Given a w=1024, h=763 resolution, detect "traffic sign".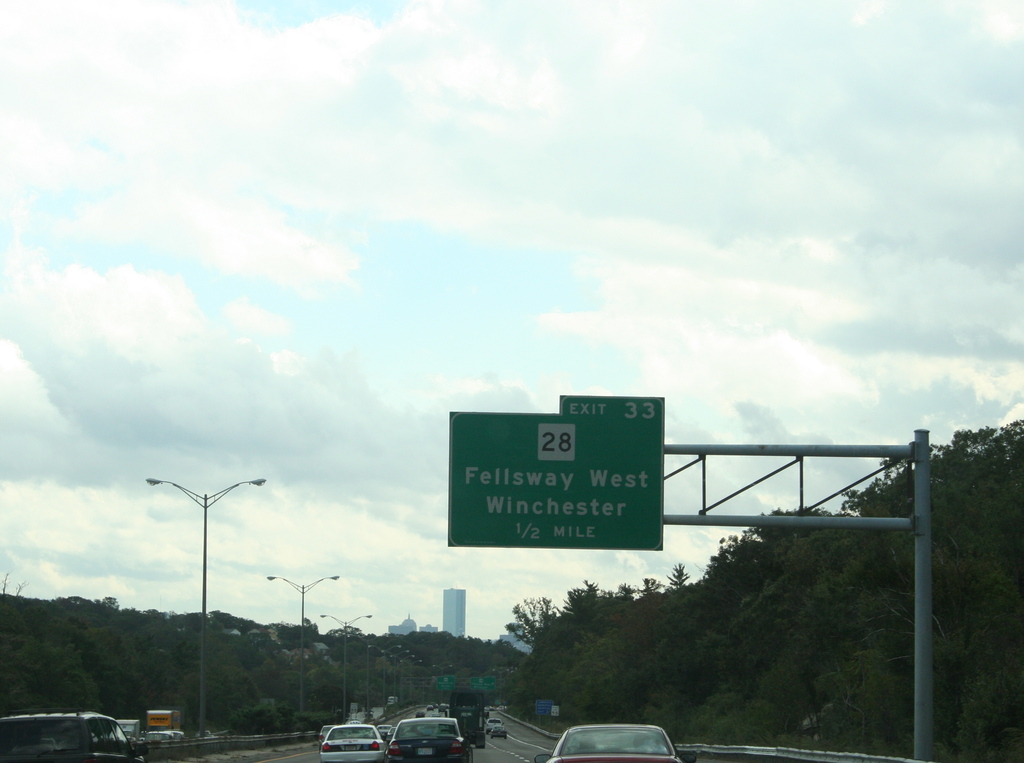
region(468, 675, 495, 694).
